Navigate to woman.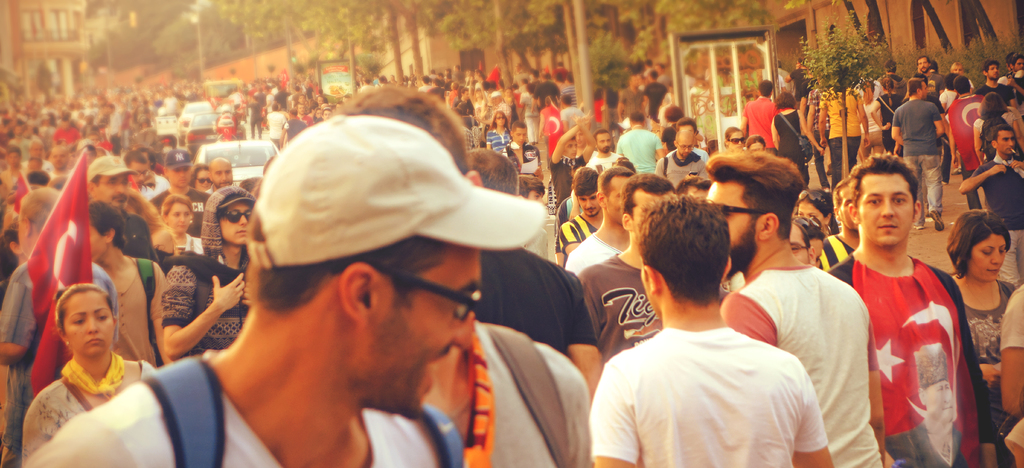
Navigation target: left=721, top=123, right=748, bottom=149.
